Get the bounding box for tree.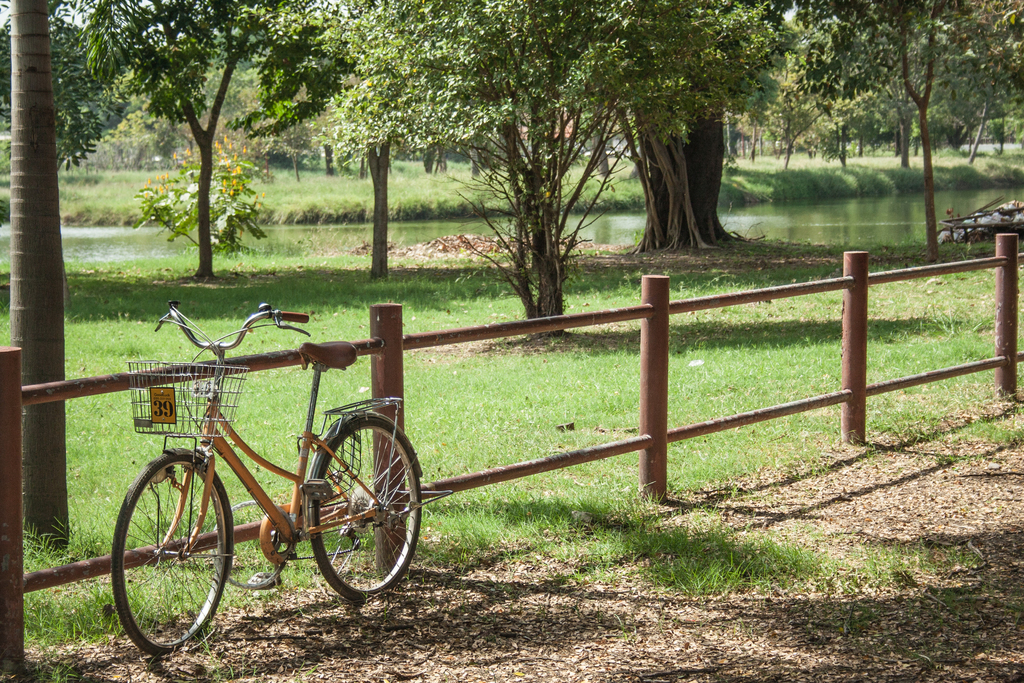
{"left": 0, "top": 18, "right": 131, "bottom": 168}.
